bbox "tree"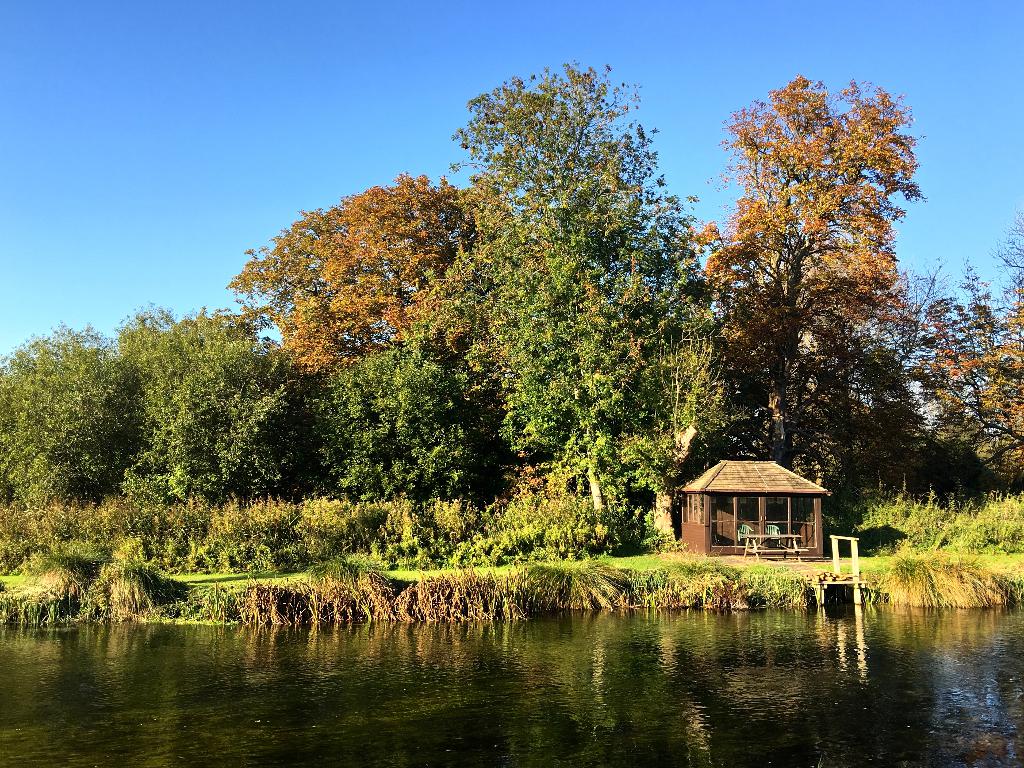
{"x1": 123, "y1": 300, "x2": 311, "y2": 500}
